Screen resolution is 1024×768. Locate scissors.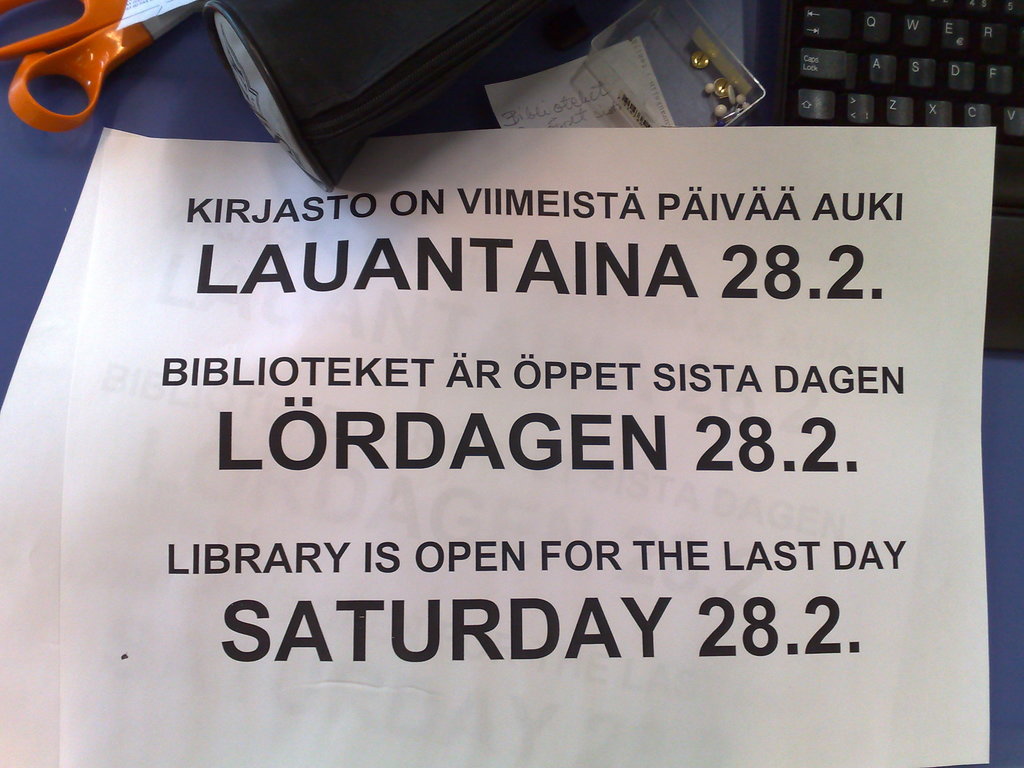
{"x1": 0, "y1": 0, "x2": 205, "y2": 134}.
